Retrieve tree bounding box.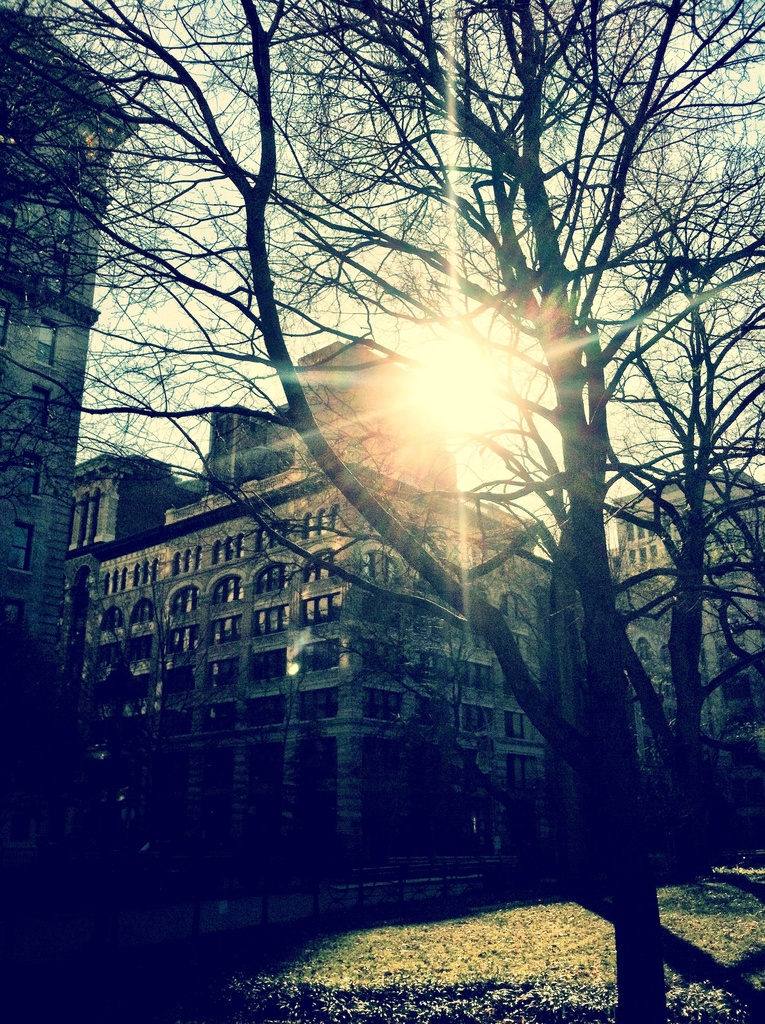
Bounding box: [559, 175, 764, 862].
